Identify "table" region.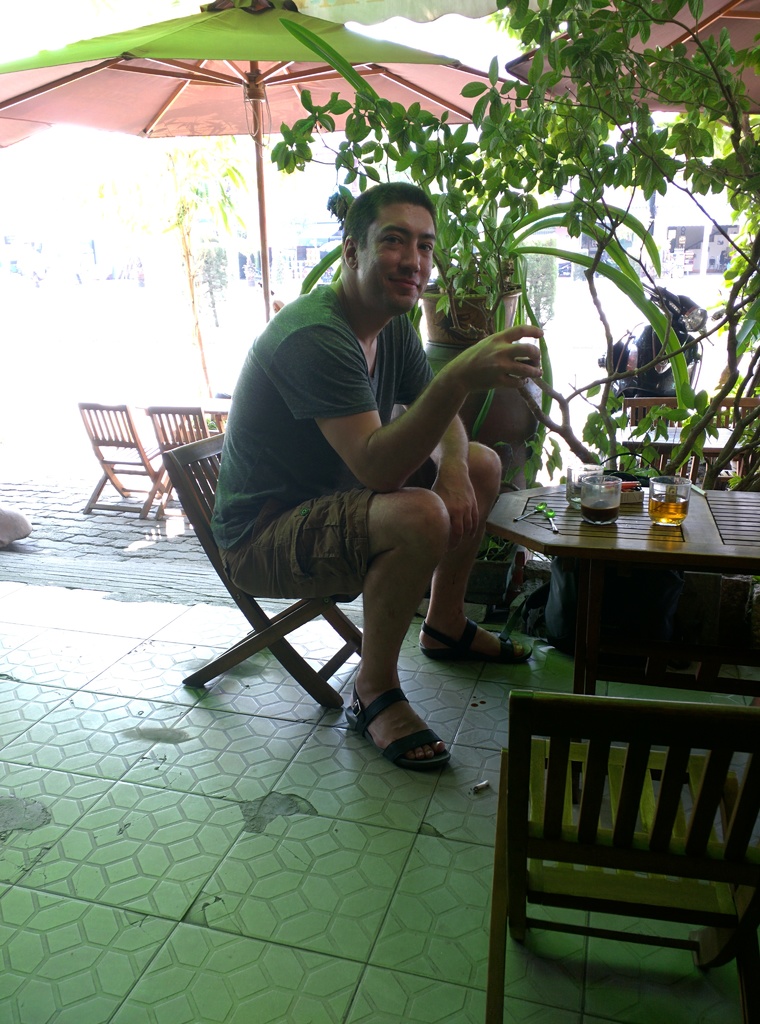
Region: crop(472, 481, 759, 750).
